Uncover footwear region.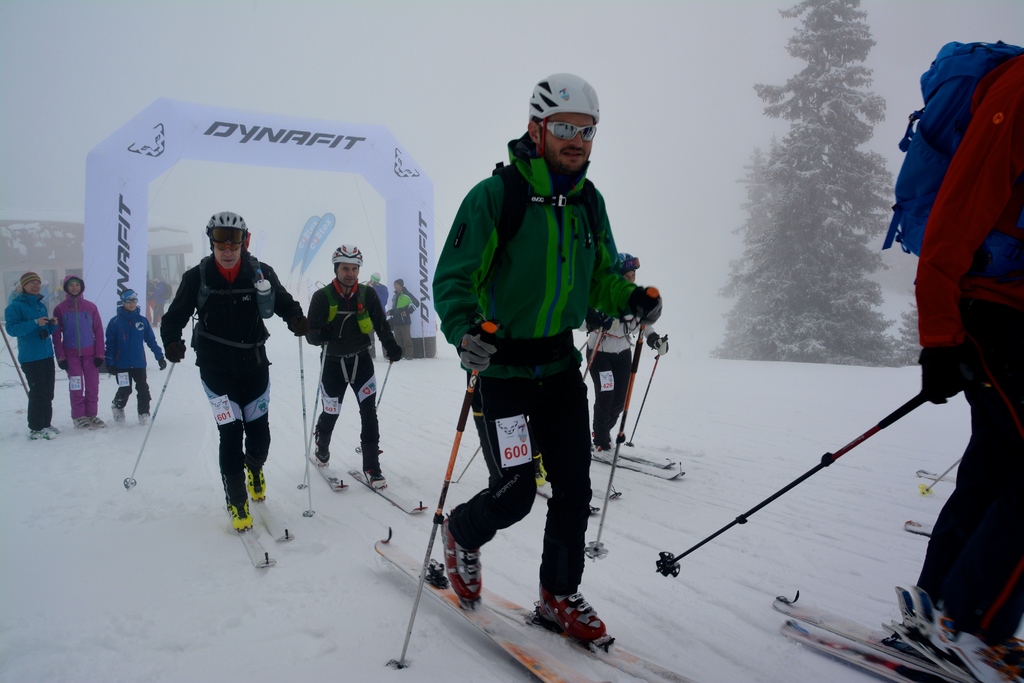
Uncovered: box=[29, 424, 58, 438].
